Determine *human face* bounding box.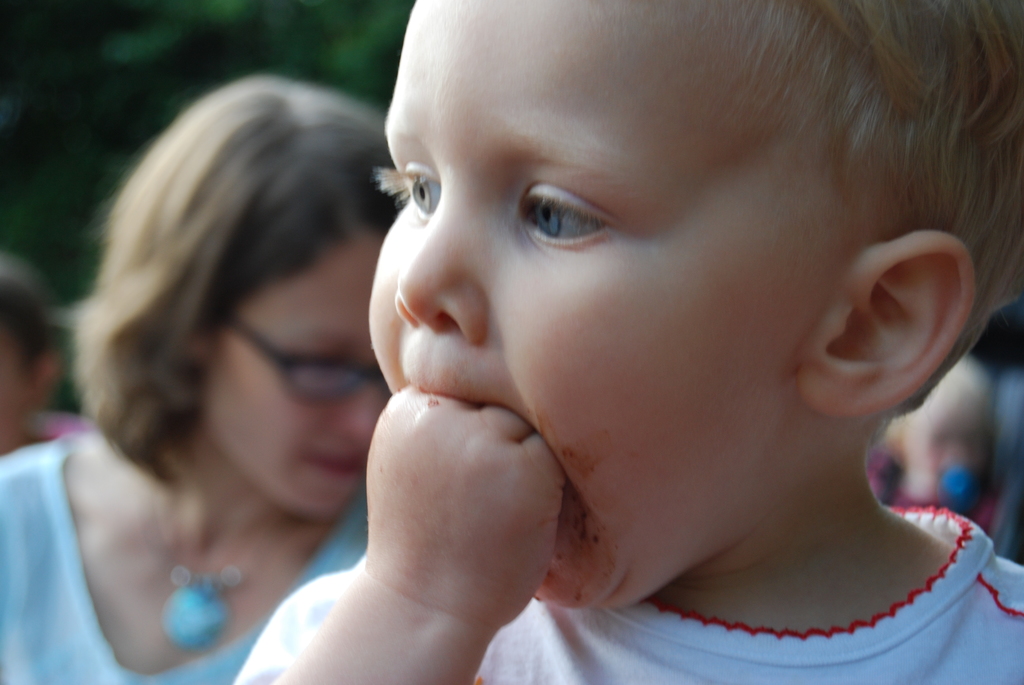
Determined: select_region(367, 0, 833, 612).
